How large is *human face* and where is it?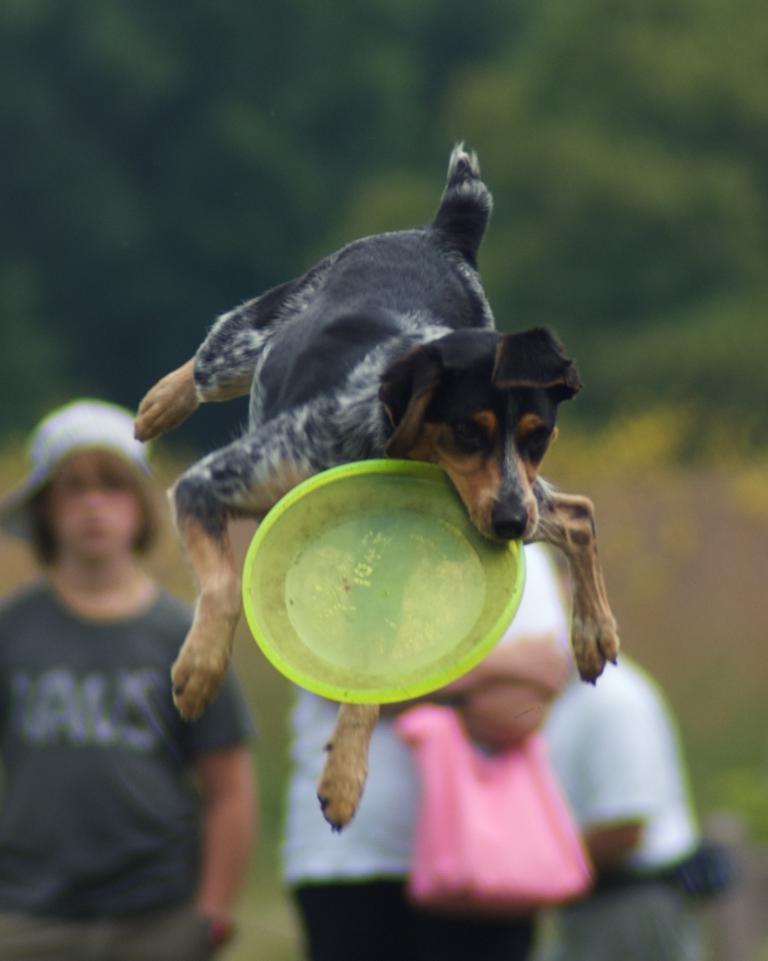
Bounding box: {"x1": 48, "y1": 458, "x2": 140, "y2": 555}.
